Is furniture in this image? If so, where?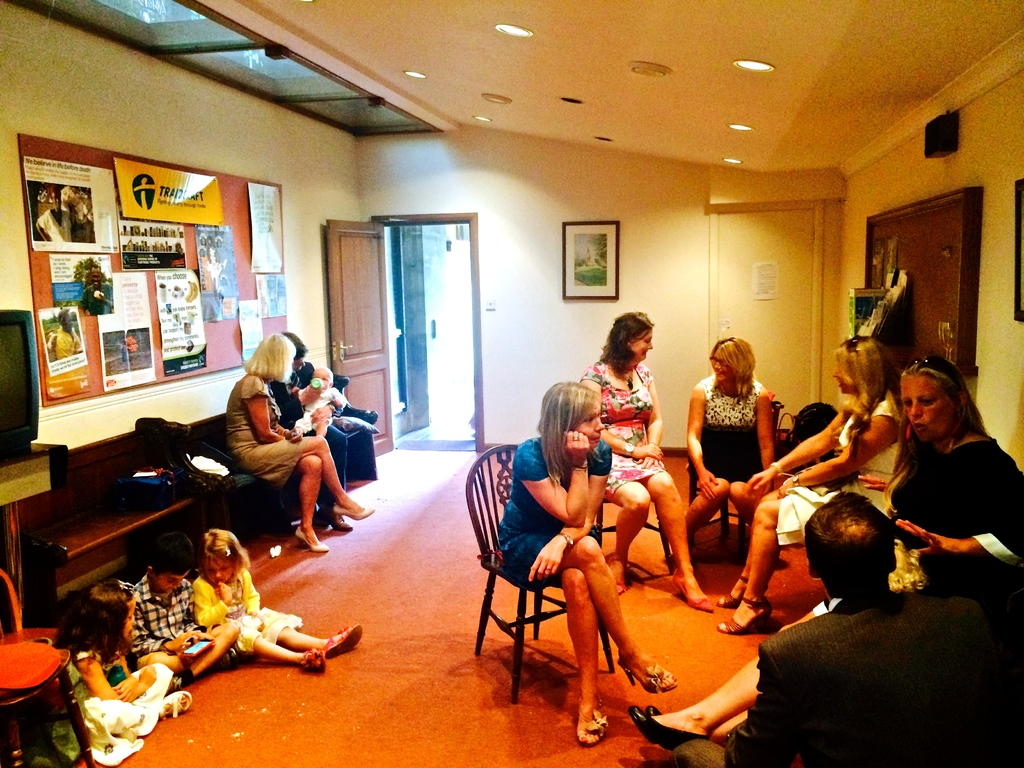
Yes, at crop(0, 566, 95, 767).
